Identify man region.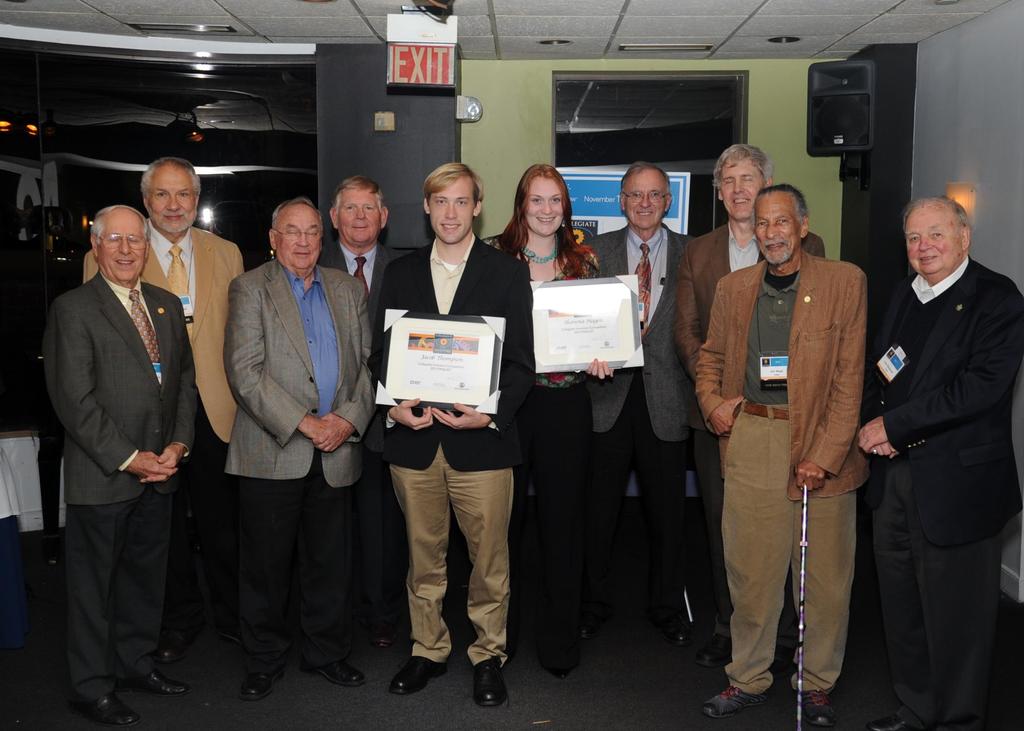
Region: <bbox>855, 191, 1023, 730</bbox>.
